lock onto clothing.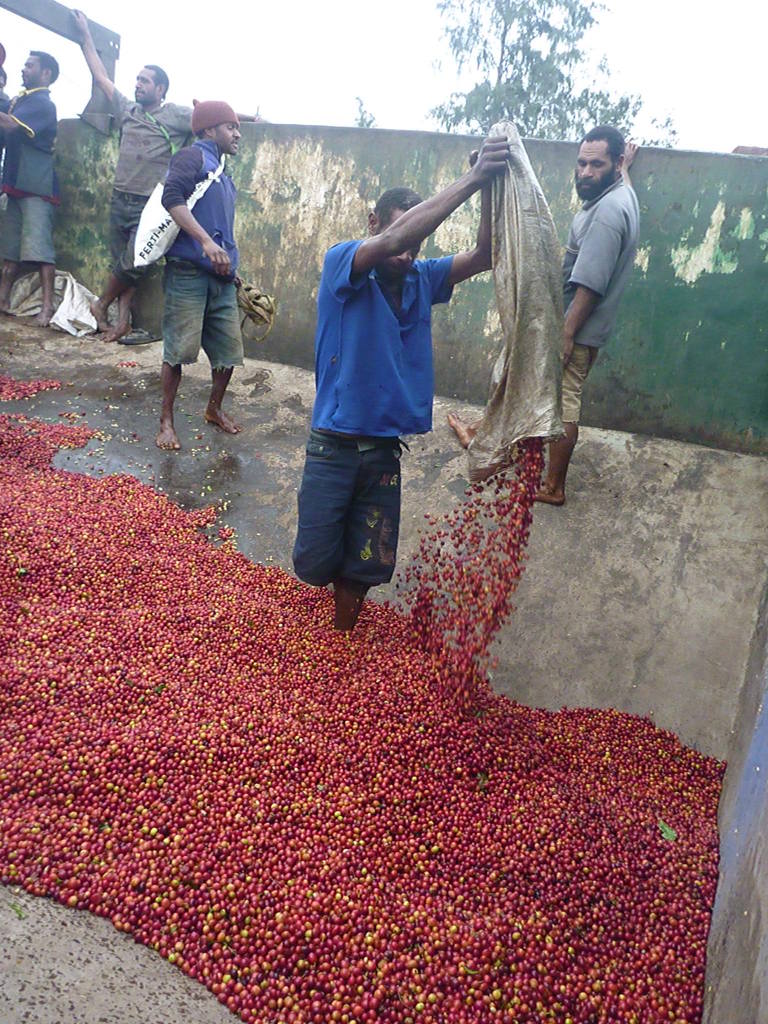
Locked: 291 175 470 570.
